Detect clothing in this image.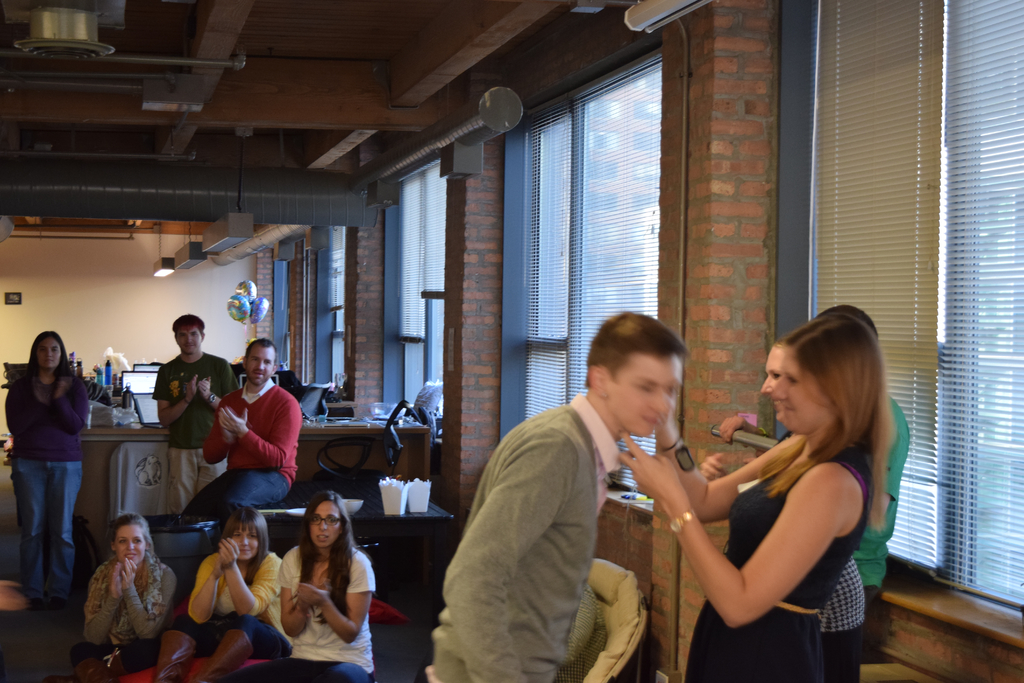
Detection: <bbox>153, 352, 227, 453</bbox>.
